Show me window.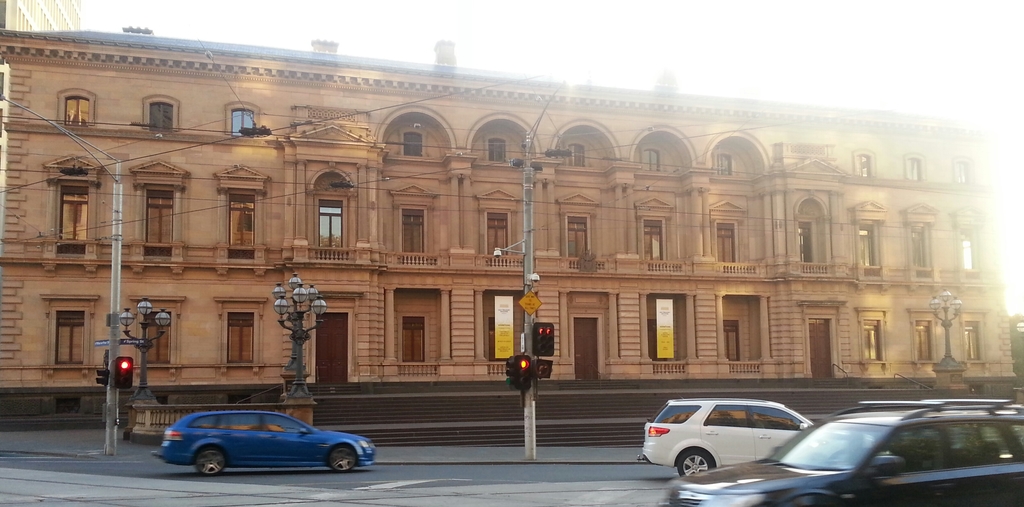
window is here: x1=397, y1=211, x2=423, y2=262.
